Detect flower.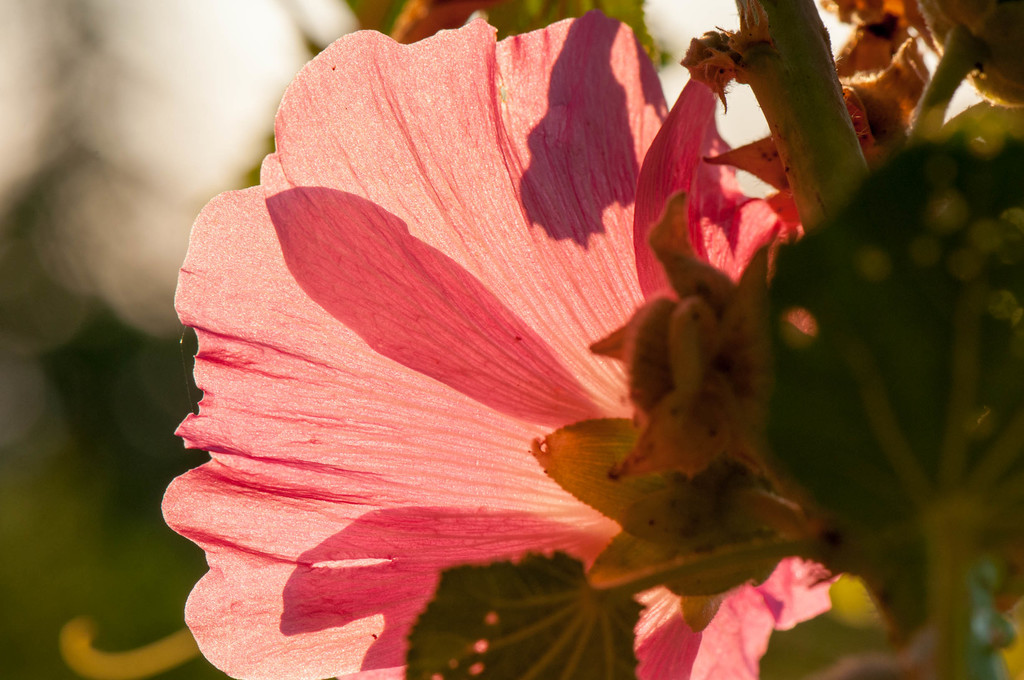
Detected at {"x1": 159, "y1": 3, "x2": 942, "y2": 679}.
